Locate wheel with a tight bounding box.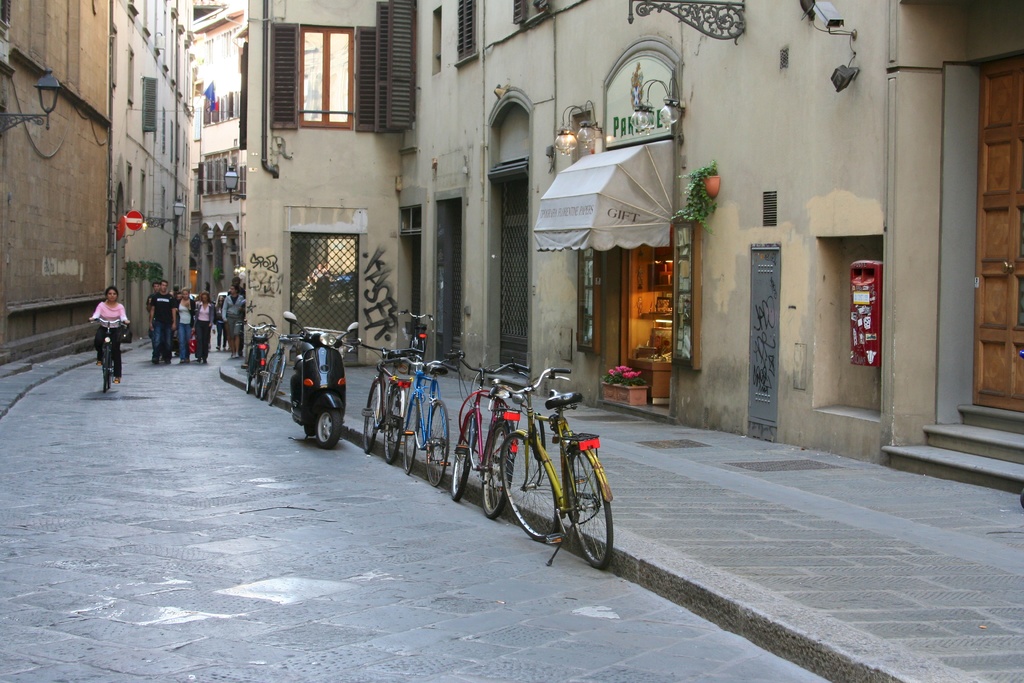
<region>570, 446, 618, 570</region>.
